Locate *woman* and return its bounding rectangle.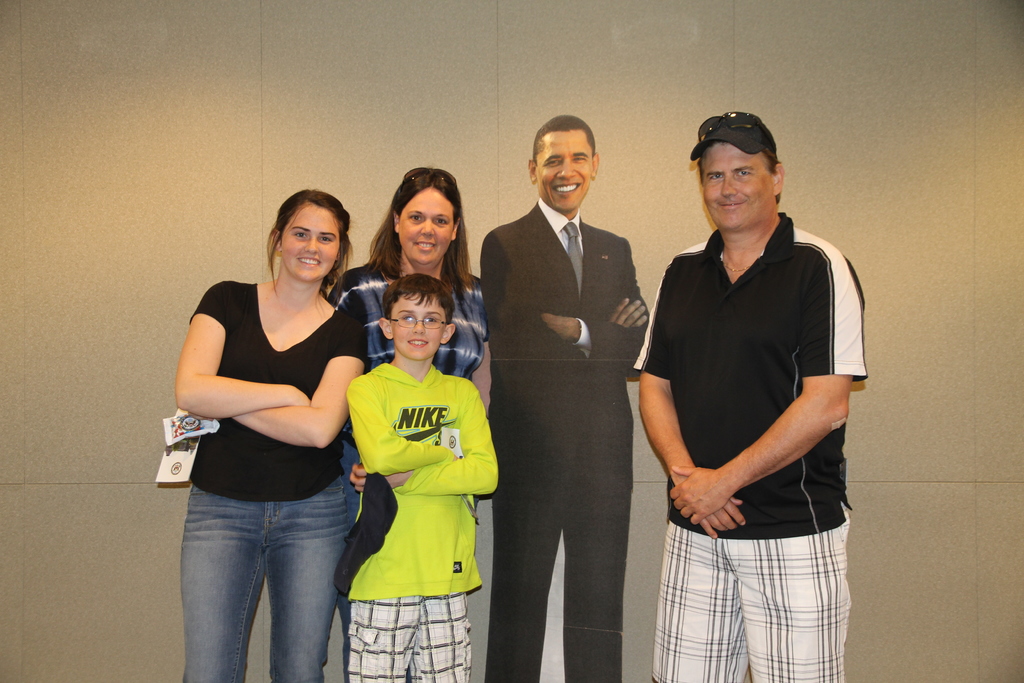
{"x1": 325, "y1": 167, "x2": 492, "y2": 682}.
